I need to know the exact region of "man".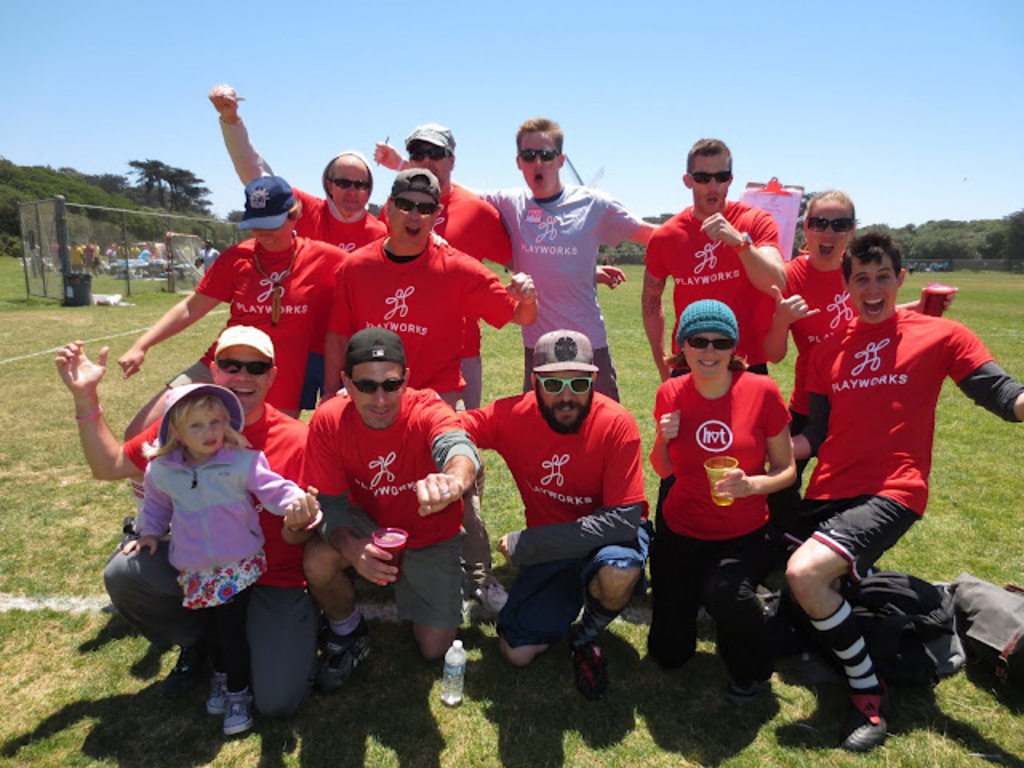
Region: left=46, top=323, right=320, bottom=749.
